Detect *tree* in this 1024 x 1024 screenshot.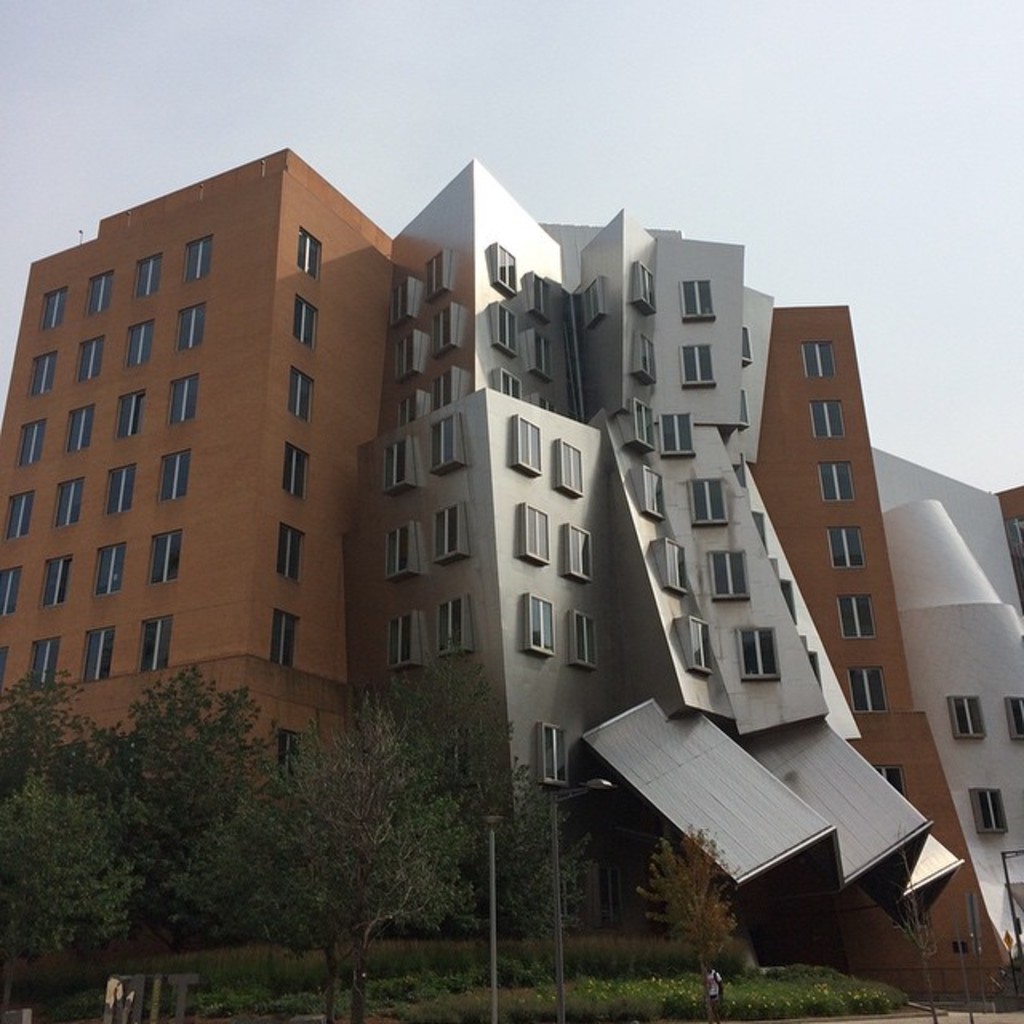
Detection: bbox=(390, 629, 616, 1019).
